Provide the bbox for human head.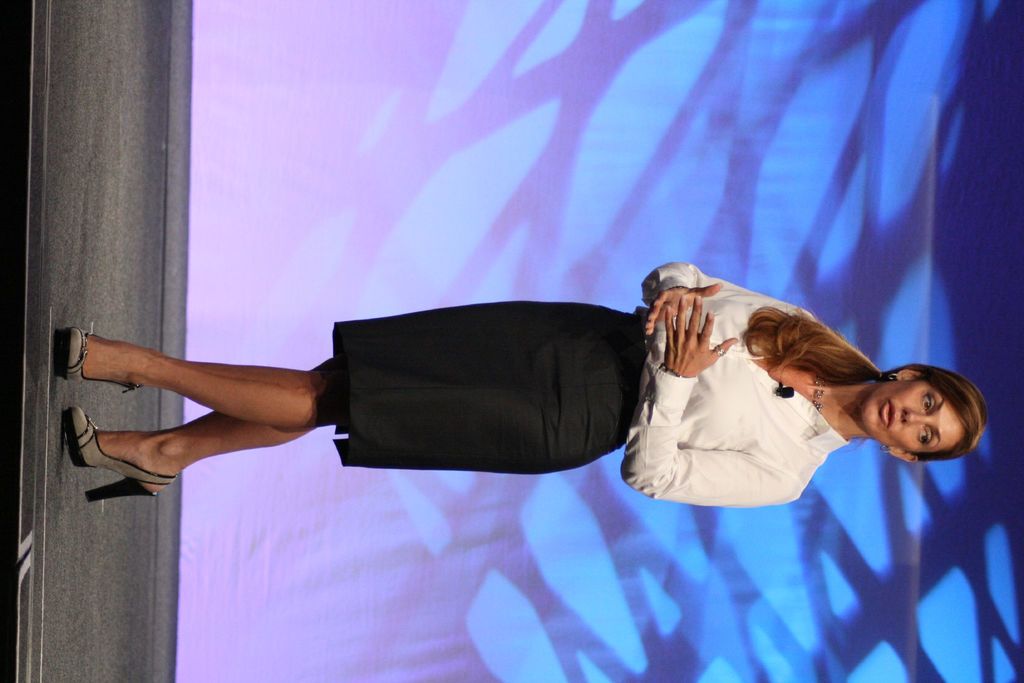
867, 361, 993, 461.
